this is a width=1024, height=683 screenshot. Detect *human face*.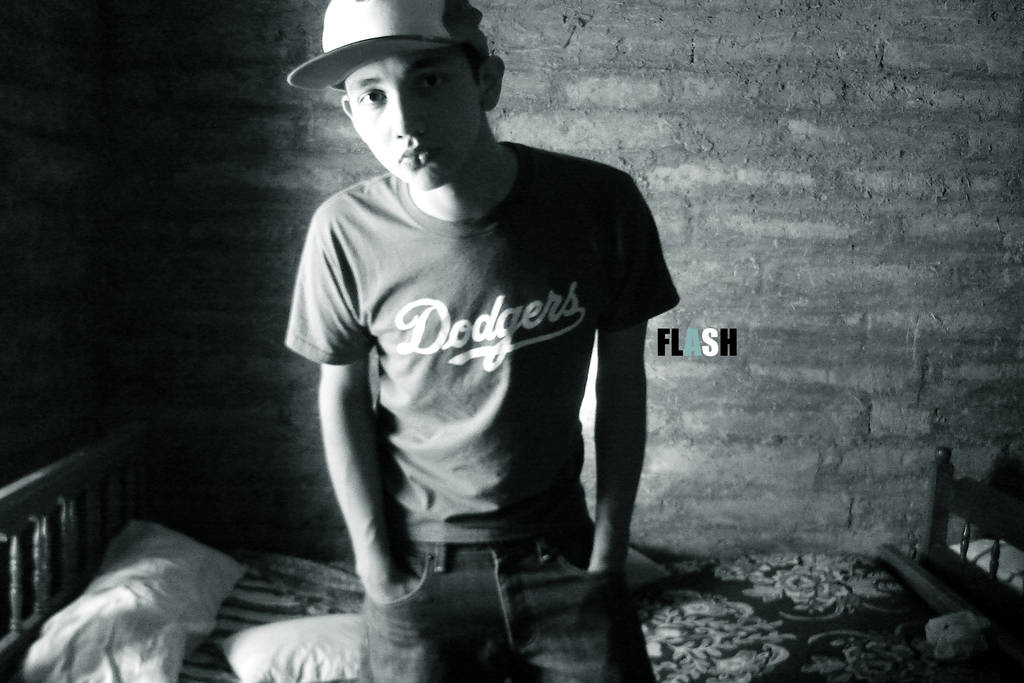
locate(346, 47, 481, 186).
